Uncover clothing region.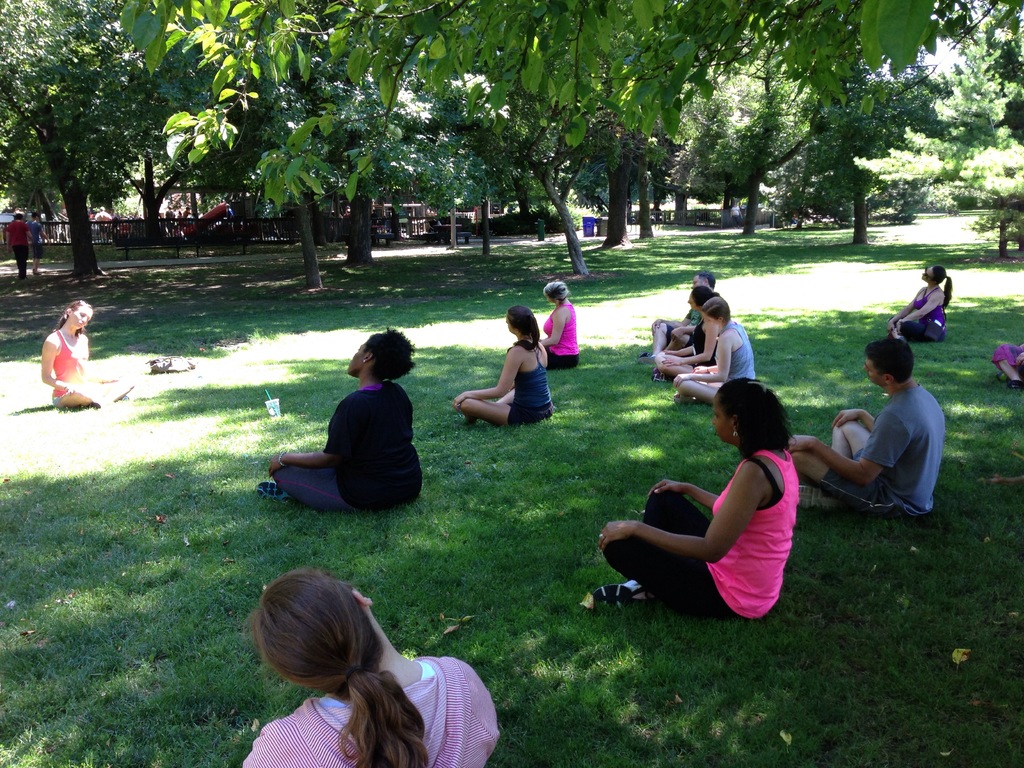
Uncovered: 666, 308, 702, 348.
